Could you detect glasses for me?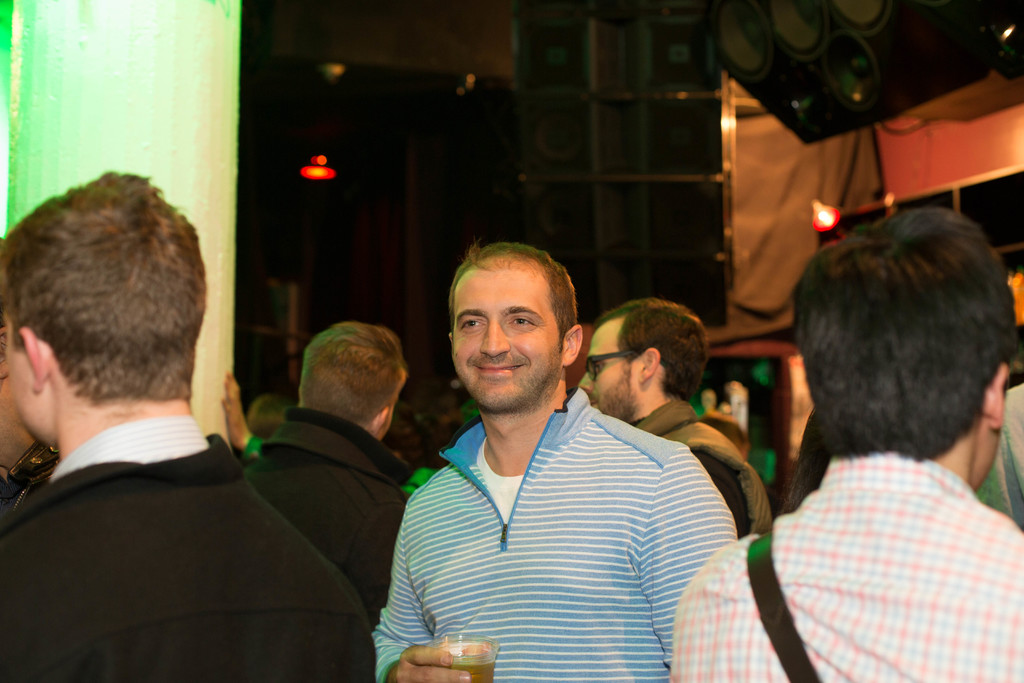
Detection result: {"x1": 580, "y1": 344, "x2": 656, "y2": 386}.
